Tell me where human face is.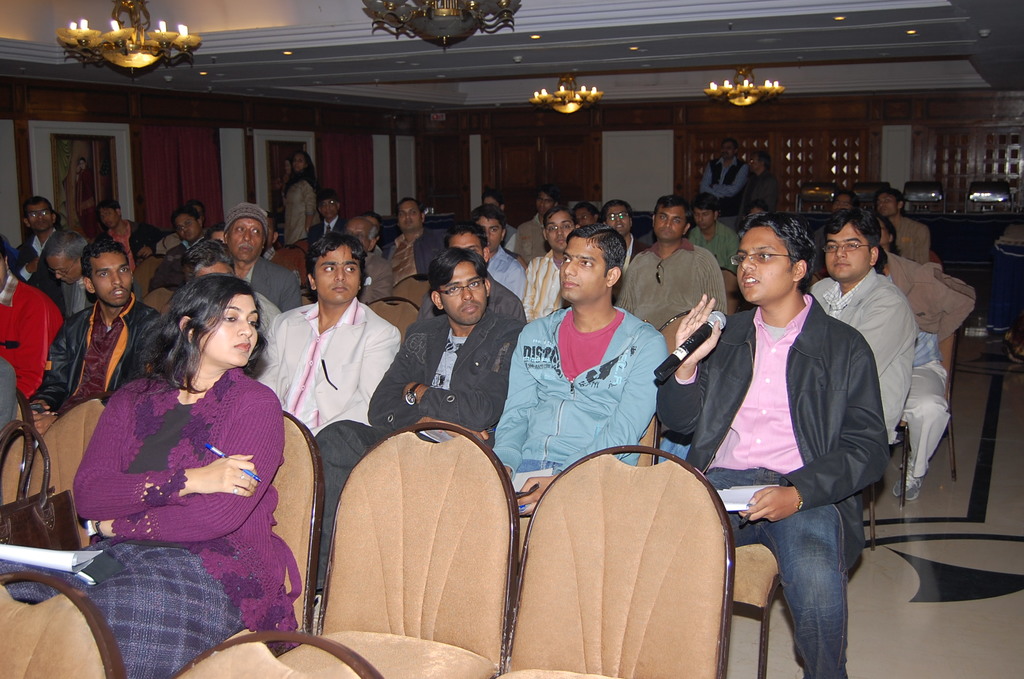
human face is at box(829, 192, 854, 212).
